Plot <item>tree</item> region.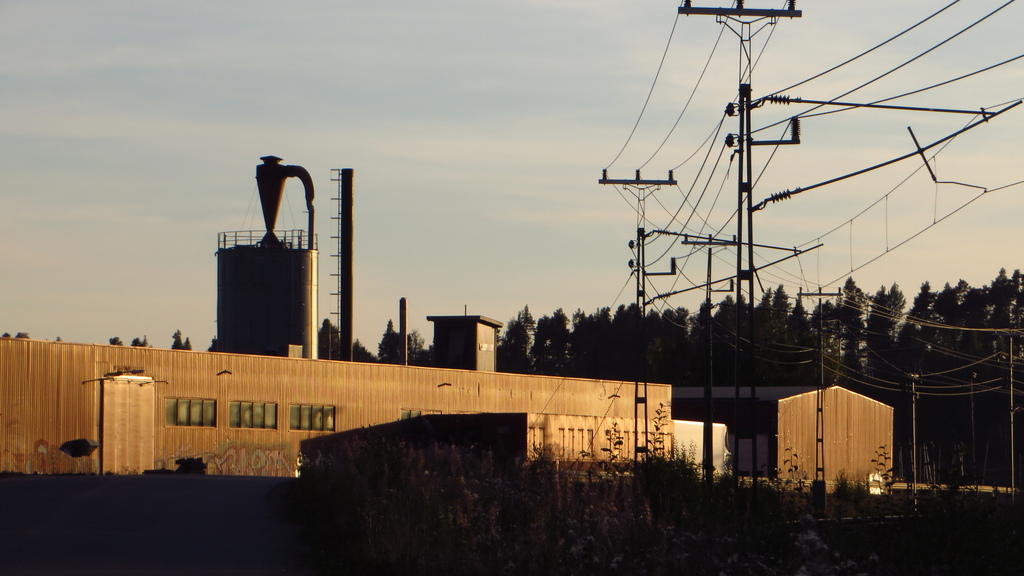
Plotted at <region>799, 308, 849, 393</region>.
